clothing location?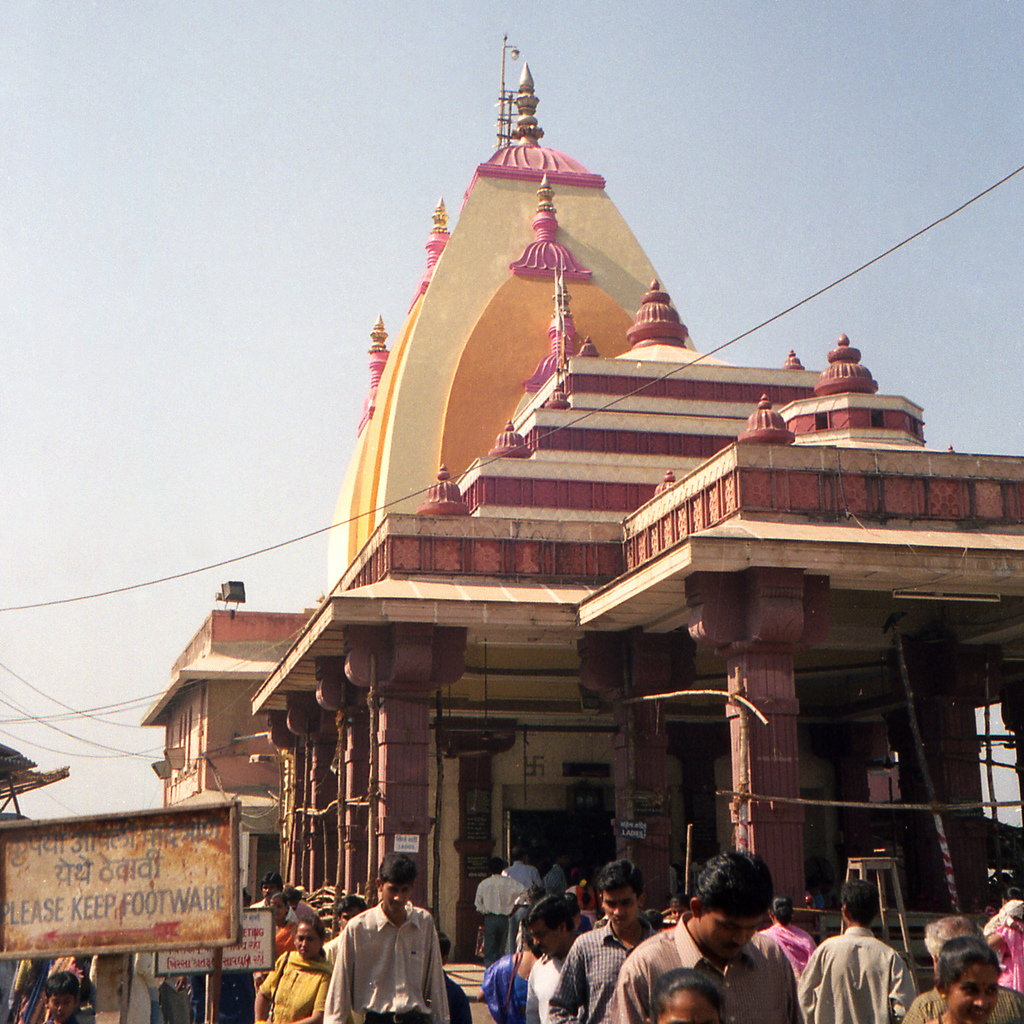
498 860 538 952
